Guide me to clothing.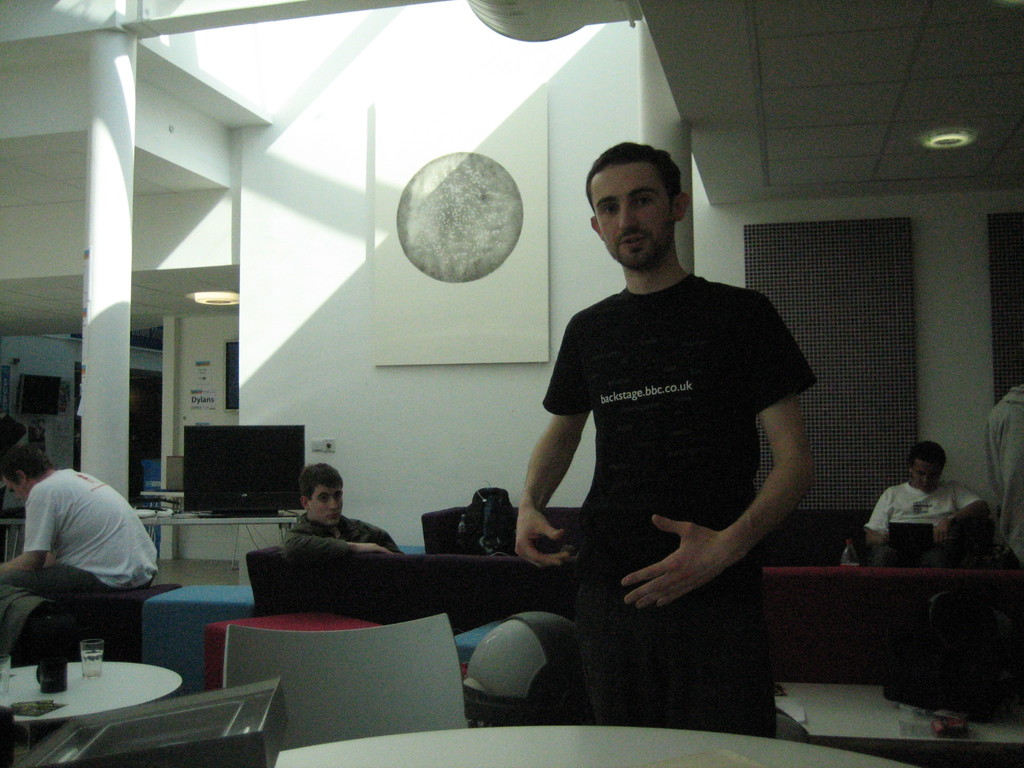
Guidance: {"x1": 984, "y1": 384, "x2": 1023, "y2": 569}.
